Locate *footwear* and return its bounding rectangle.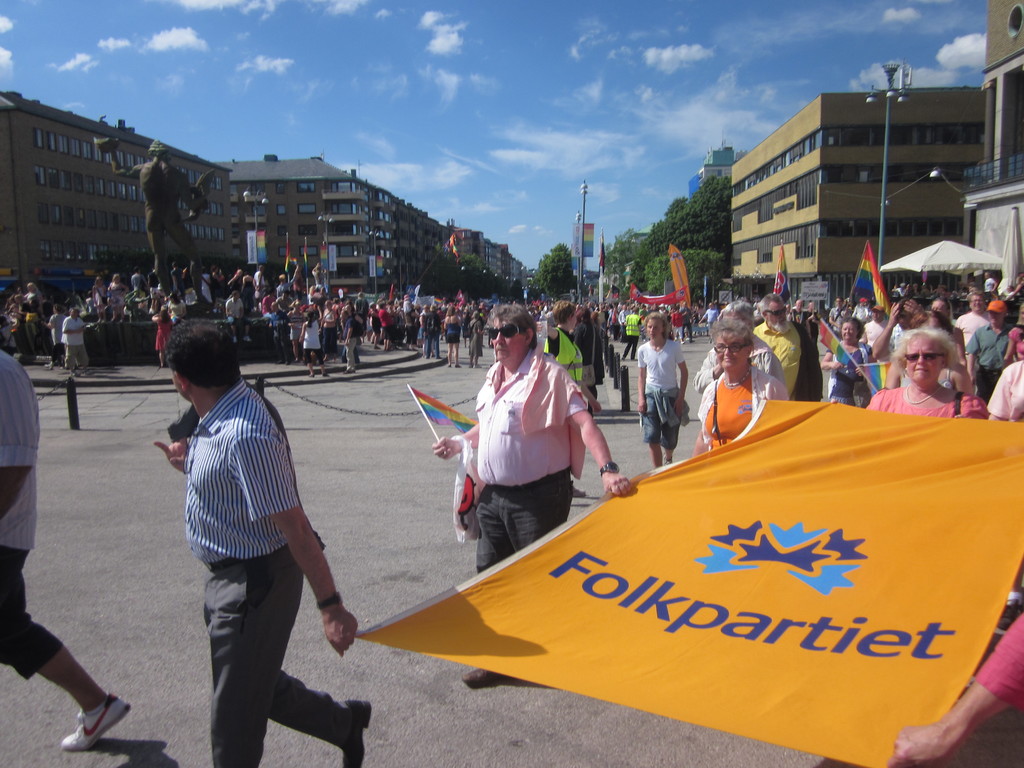
locate(341, 692, 376, 767).
